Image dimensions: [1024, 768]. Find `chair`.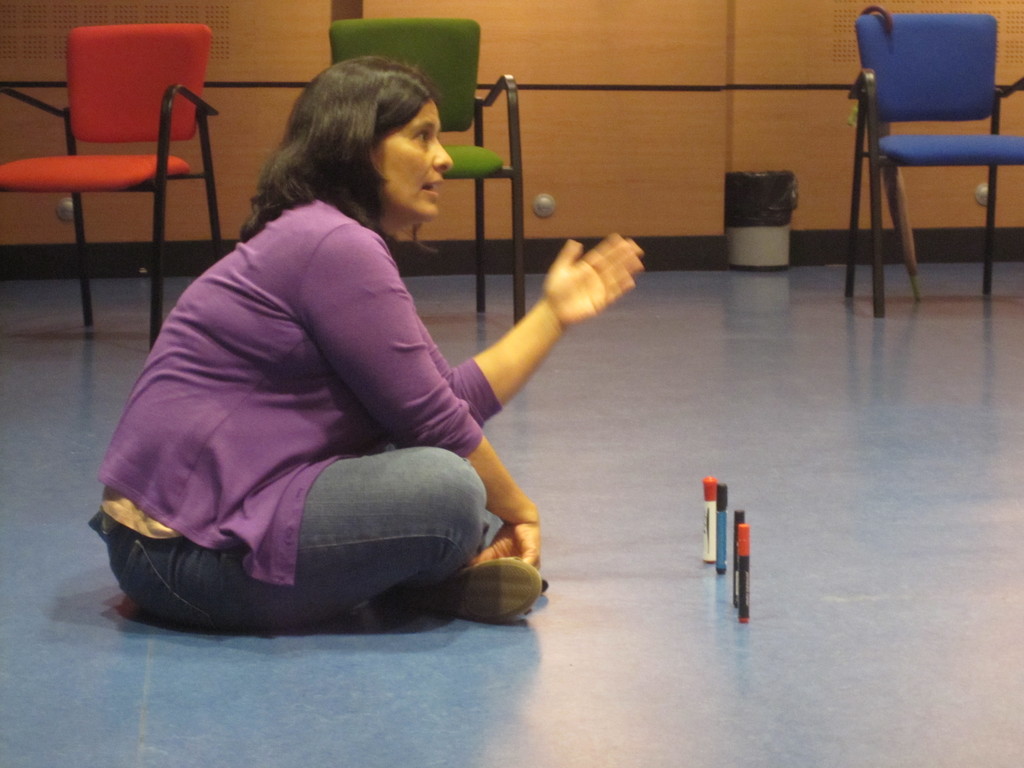
locate(330, 10, 530, 324).
